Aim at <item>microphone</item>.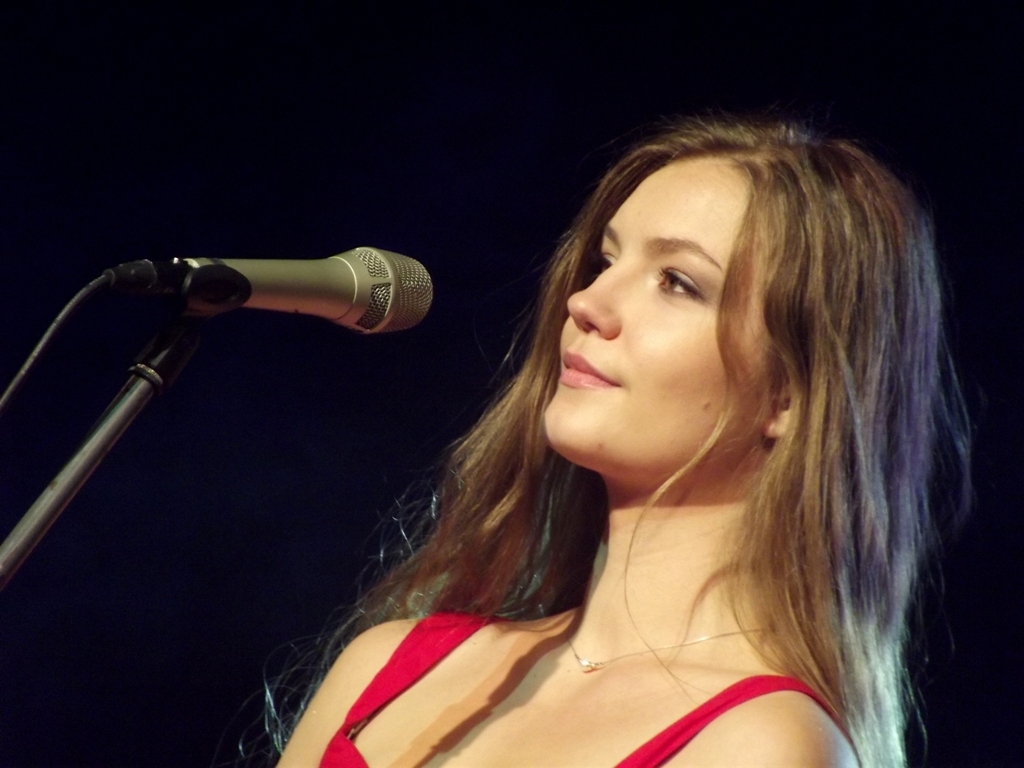
Aimed at (183,242,436,340).
